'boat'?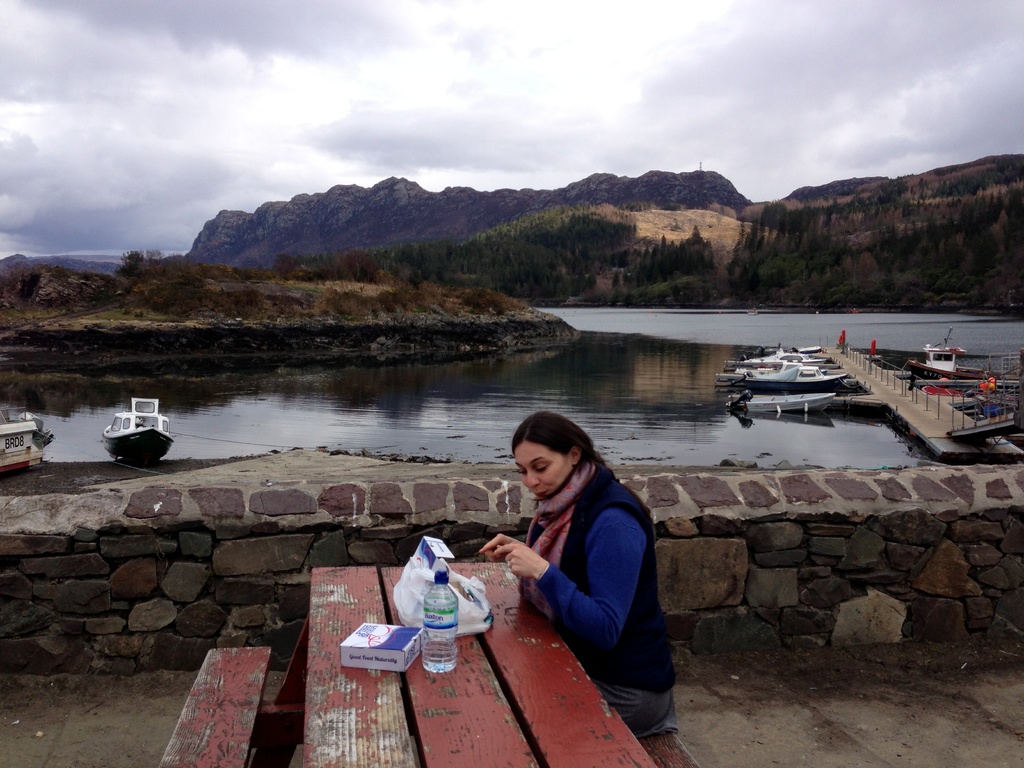
[93, 393, 179, 466]
